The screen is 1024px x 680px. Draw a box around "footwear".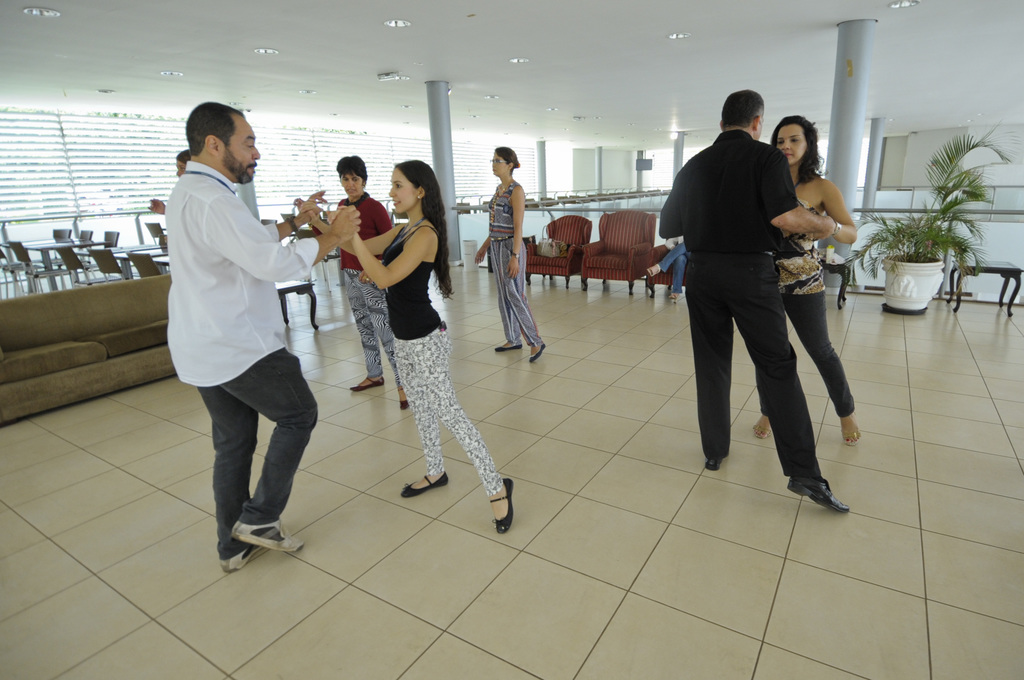
rect(701, 444, 724, 471).
